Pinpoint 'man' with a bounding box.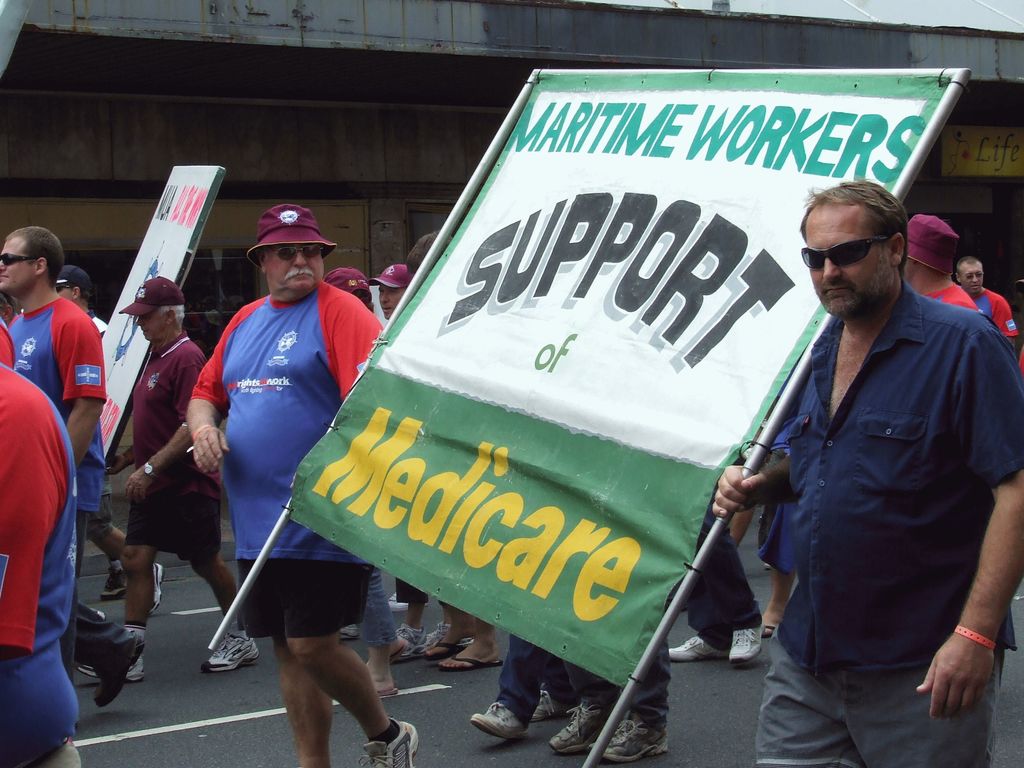
<bbox>49, 266, 164, 616</bbox>.
